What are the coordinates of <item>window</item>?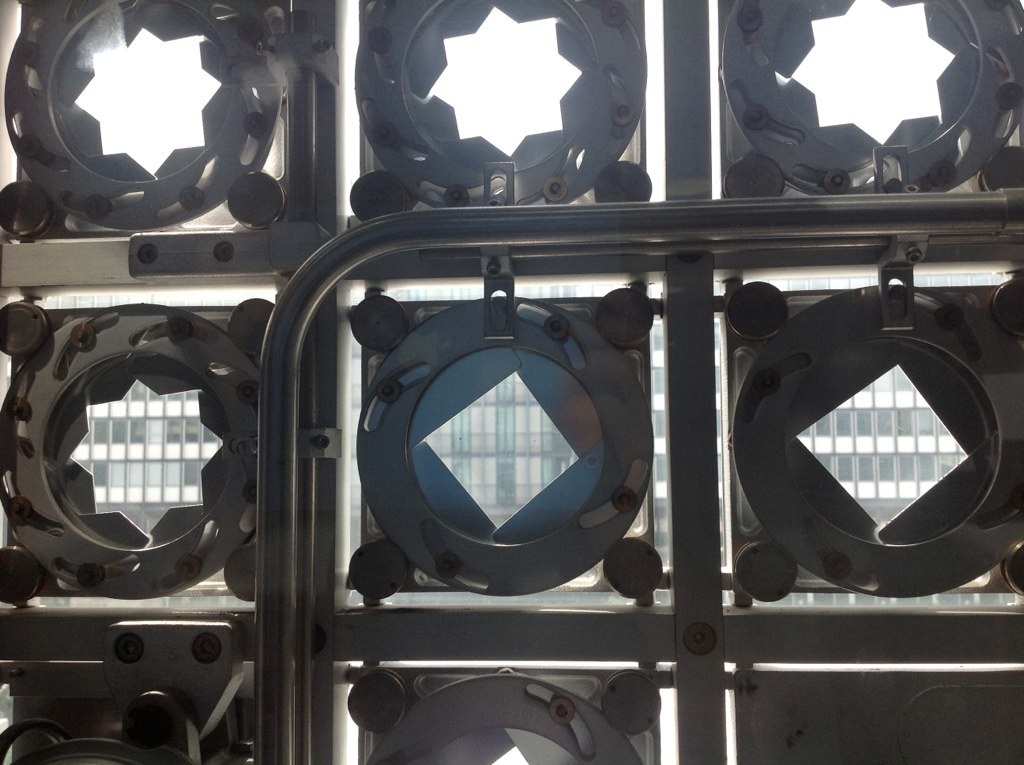
bbox=[83, 15, 236, 188].
